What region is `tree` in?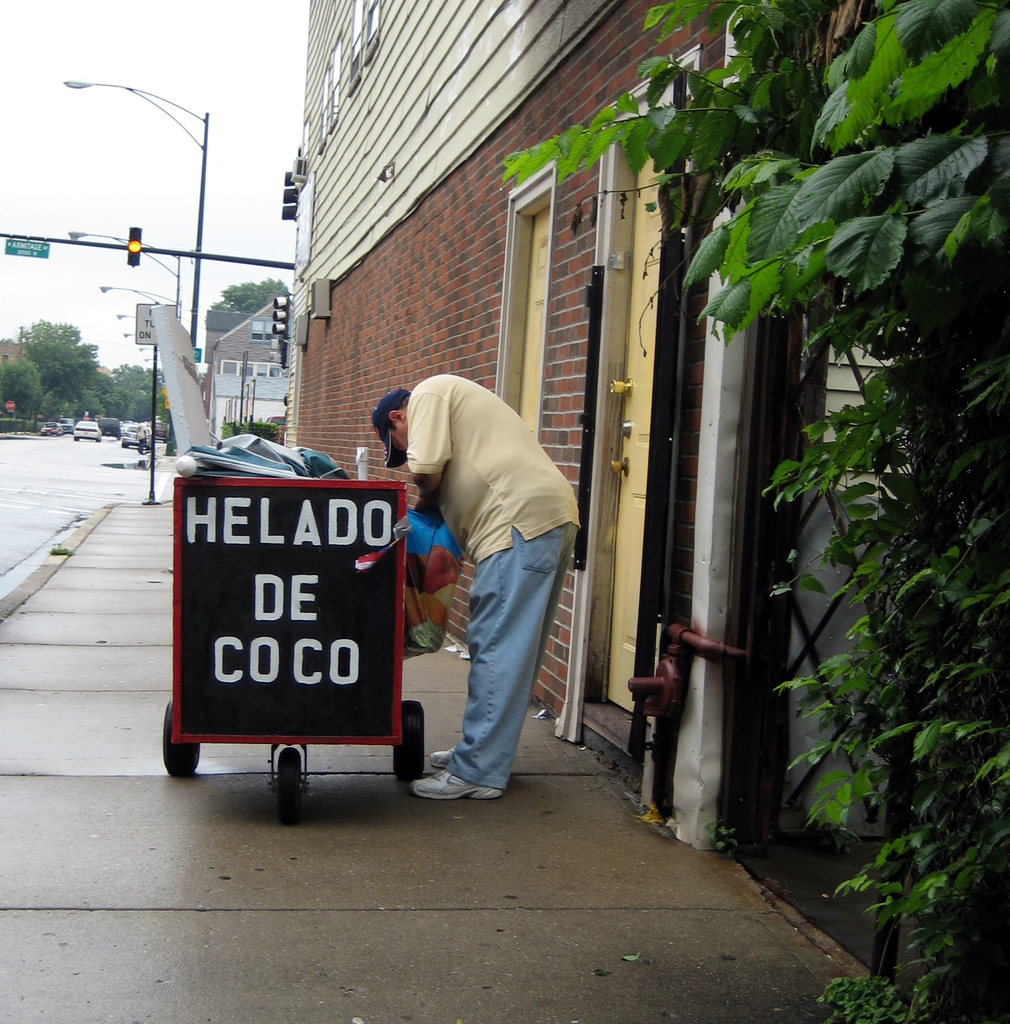
box(109, 359, 172, 422).
